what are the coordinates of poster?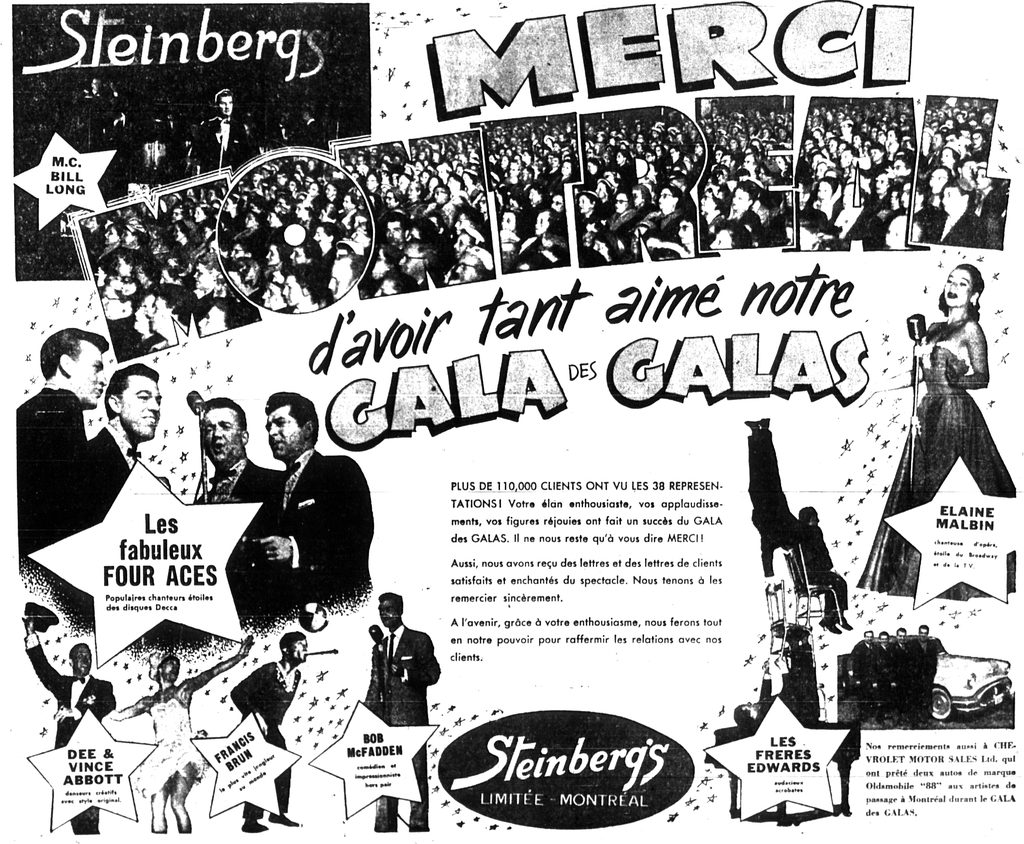
6,0,1016,843.
